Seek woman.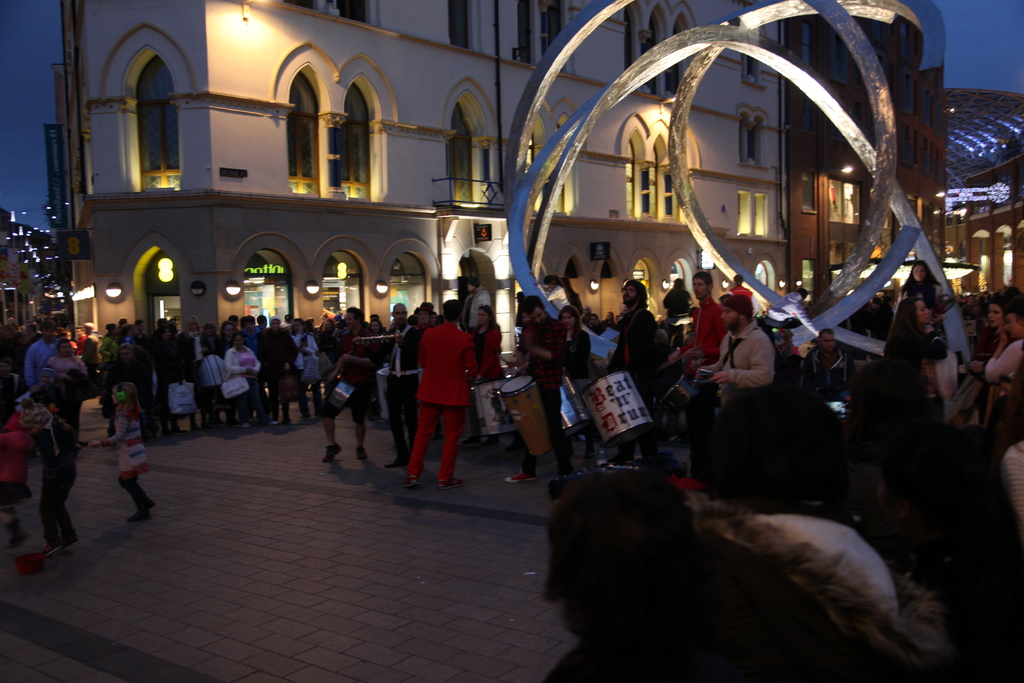
x1=468 y1=306 x2=510 y2=447.
